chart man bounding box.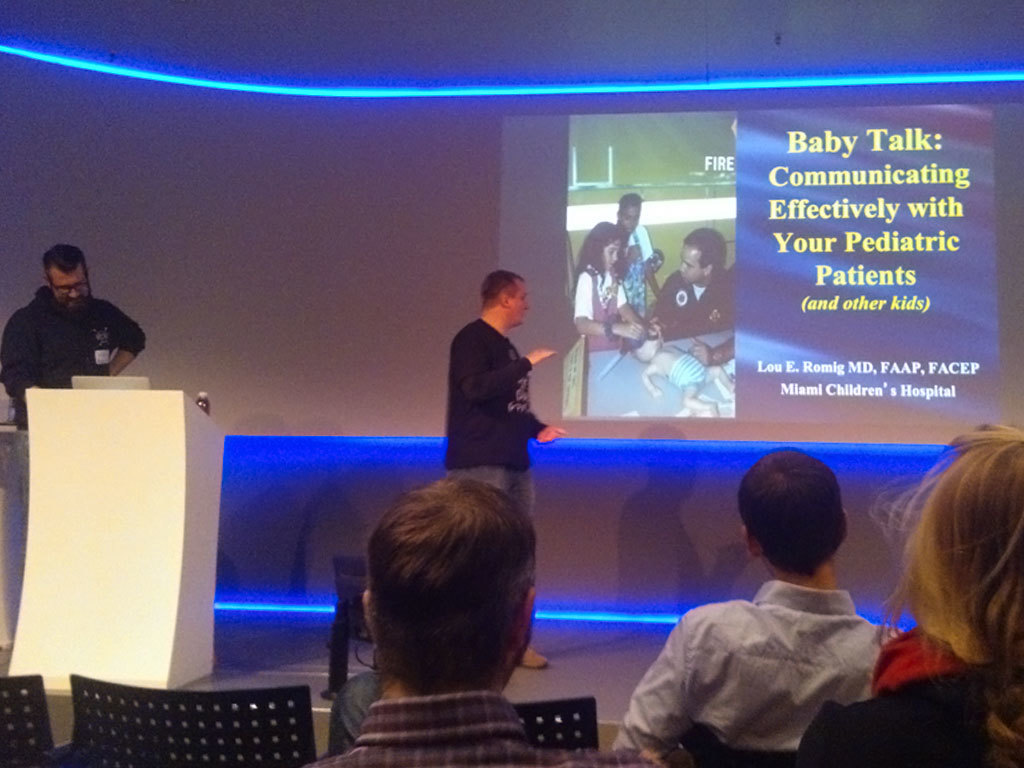
Charted: x1=307 y1=468 x2=582 y2=767.
